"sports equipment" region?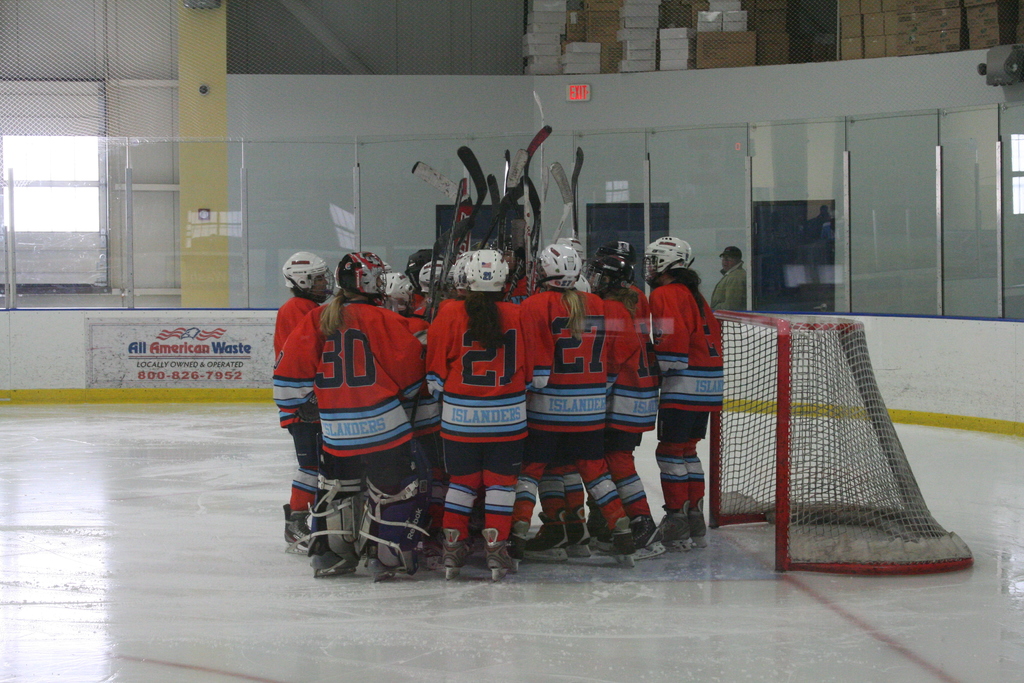
l=308, t=469, r=365, b=569
